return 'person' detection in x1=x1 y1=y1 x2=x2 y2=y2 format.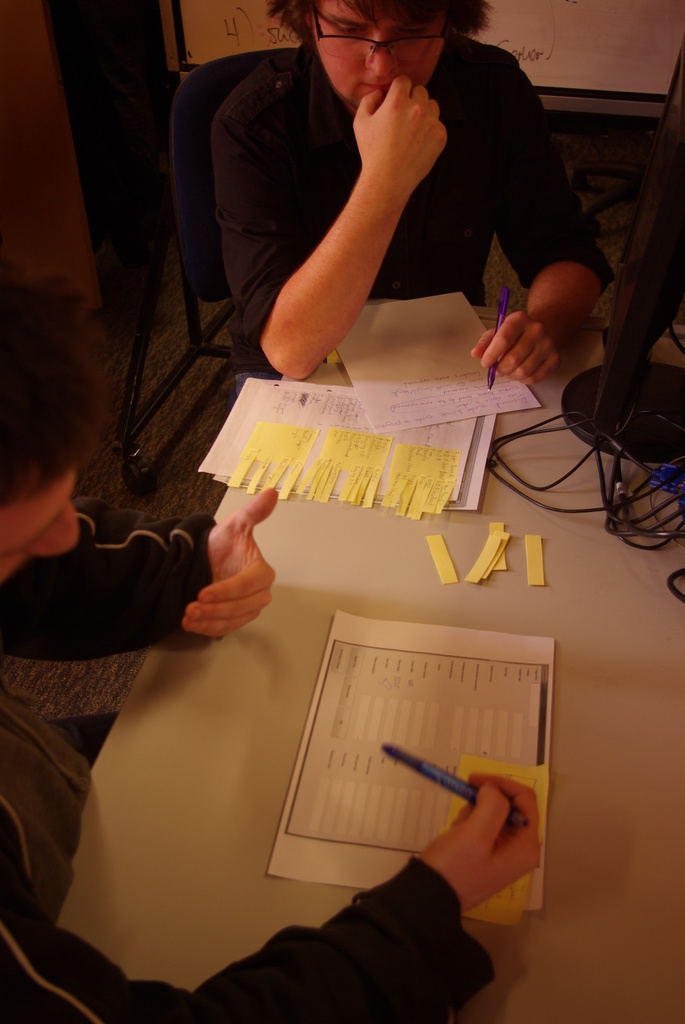
x1=0 y1=342 x2=543 y2=1022.
